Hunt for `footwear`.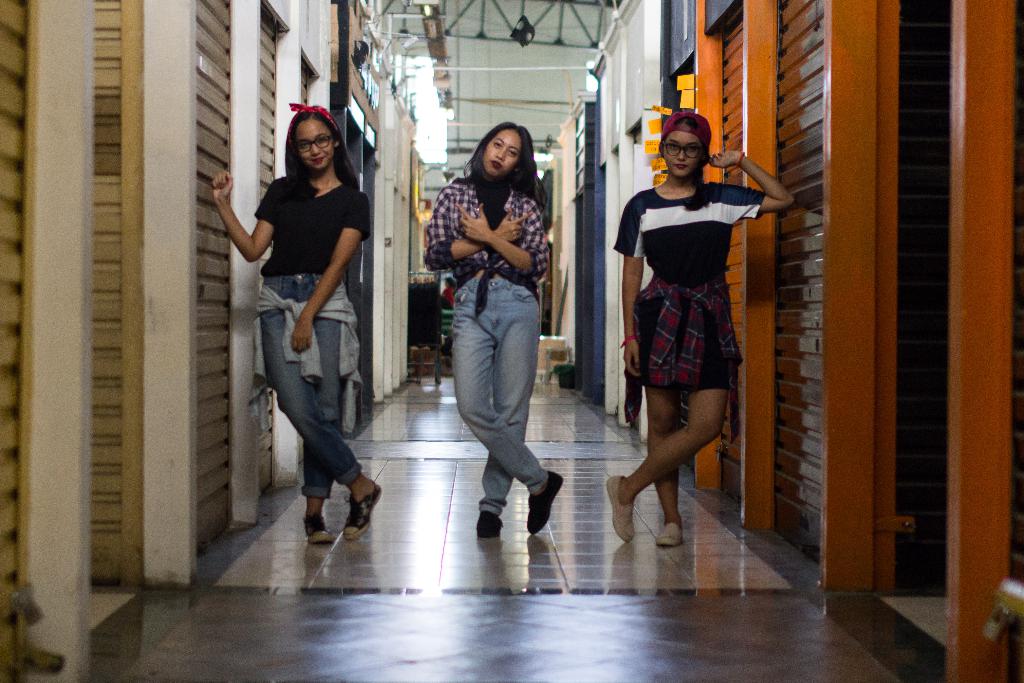
Hunted down at [301, 508, 335, 542].
